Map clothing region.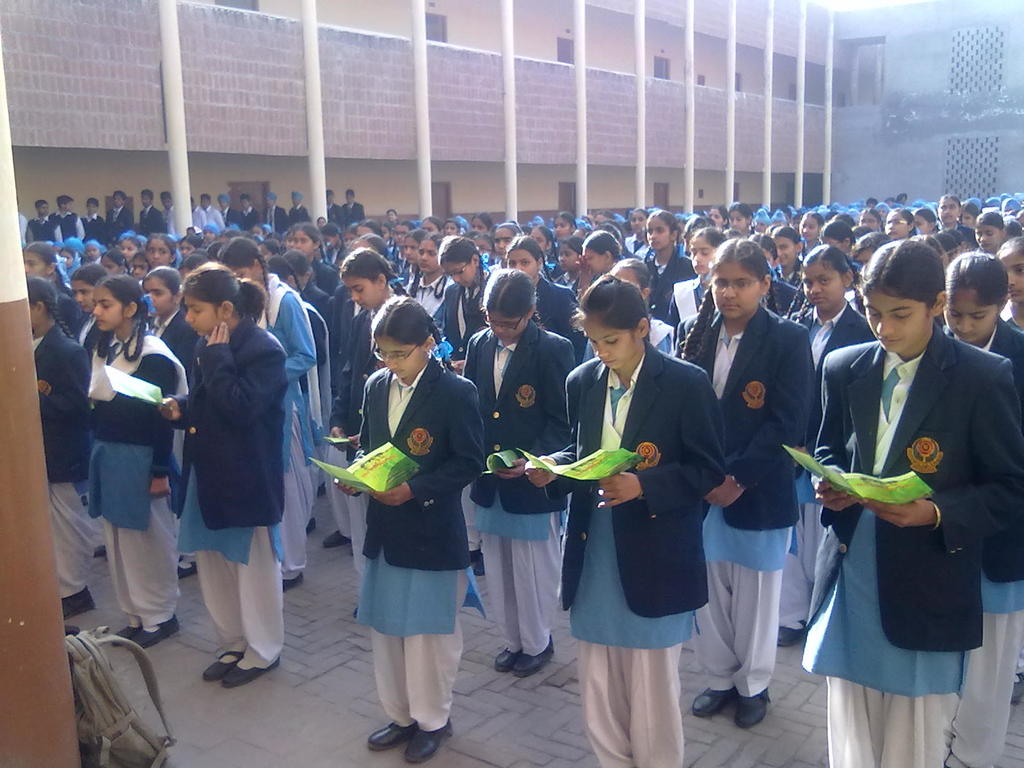
Mapped to Rect(352, 355, 484, 729).
